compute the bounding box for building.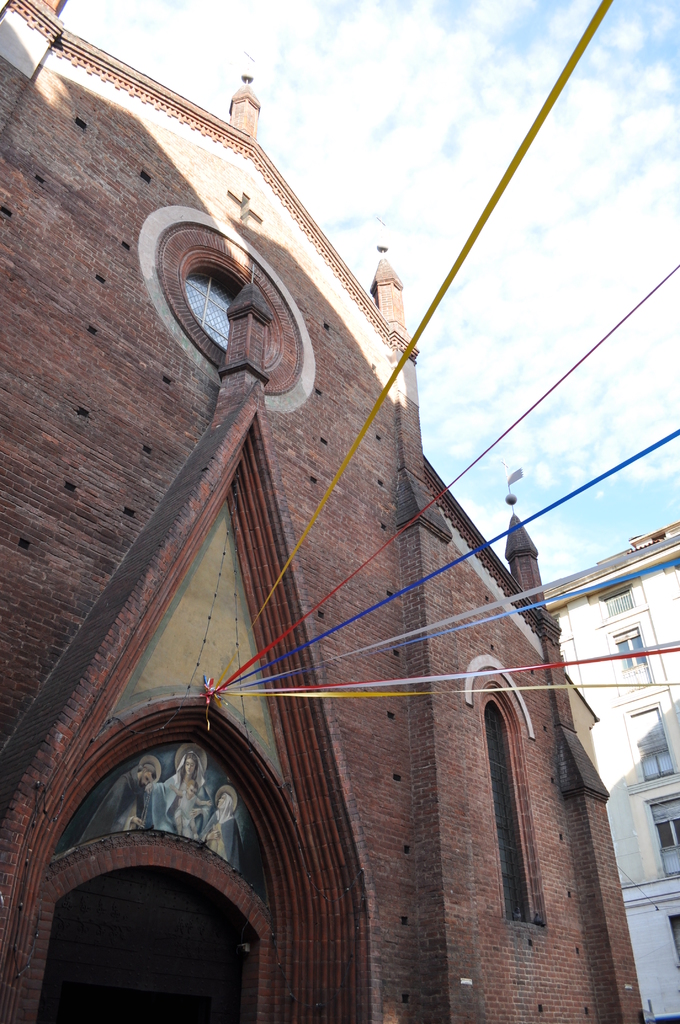
(left=0, top=0, right=649, bottom=1023).
